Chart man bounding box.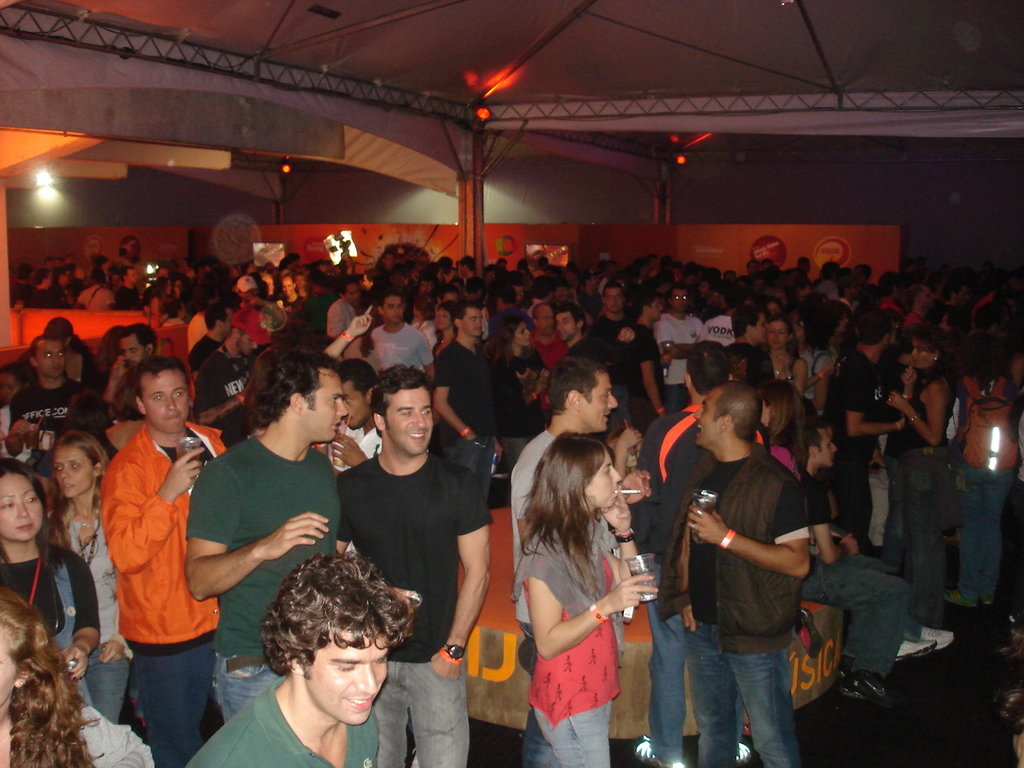
Charted: pyautogui.locateOnScreen(694, 279, 730, 349).
